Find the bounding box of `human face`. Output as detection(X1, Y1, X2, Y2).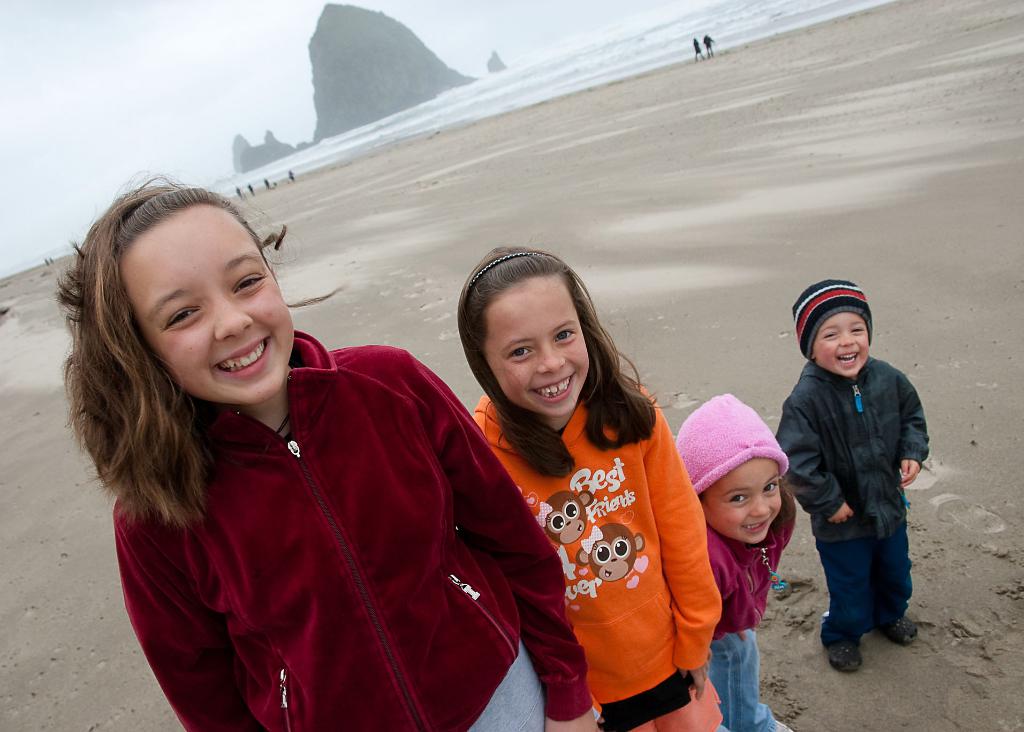
detection(127, 202, 300, 400).
